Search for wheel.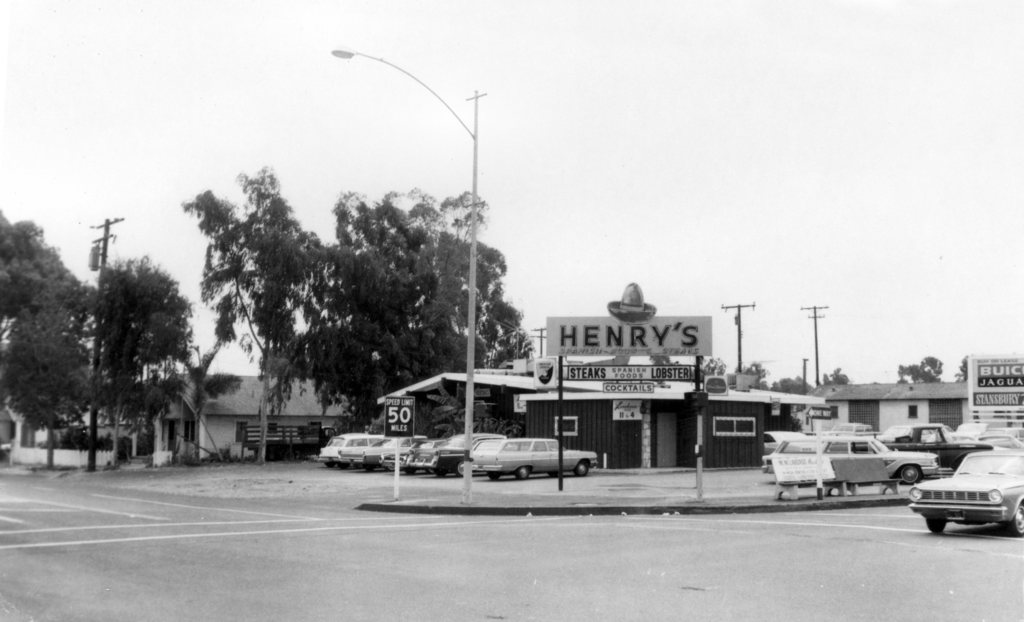
Found at pyautogui.locateOnScreen(576, 459, 590, 477).
